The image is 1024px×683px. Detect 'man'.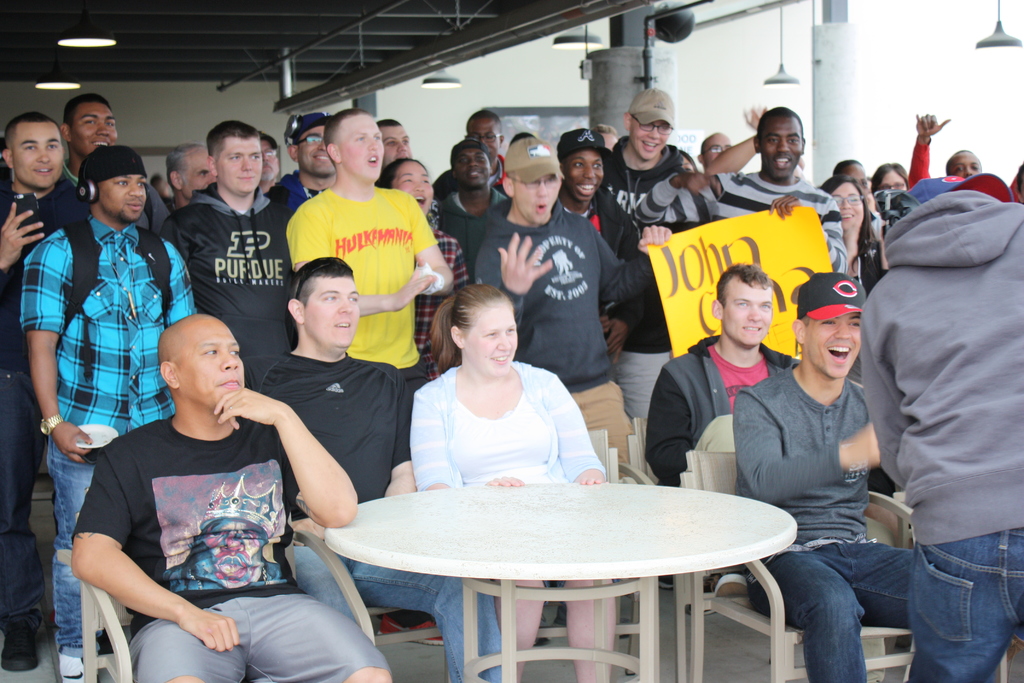
Detection: 372/118/412/174.
